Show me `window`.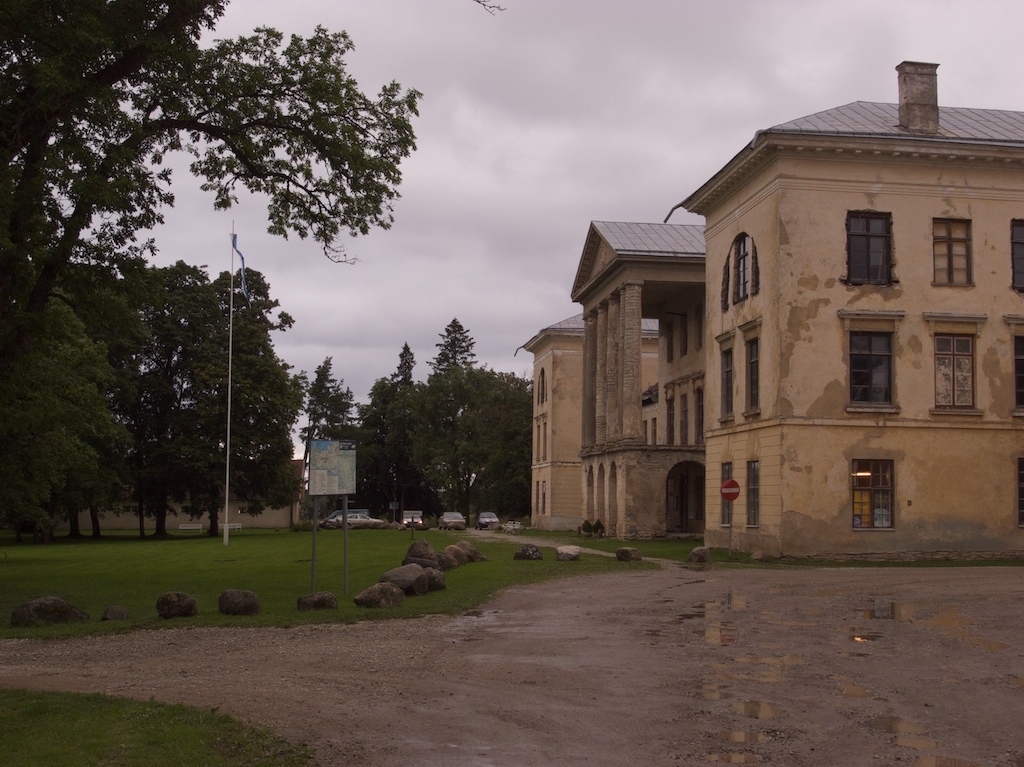
`window` is here: bbox(533, 416, 541, 464).
